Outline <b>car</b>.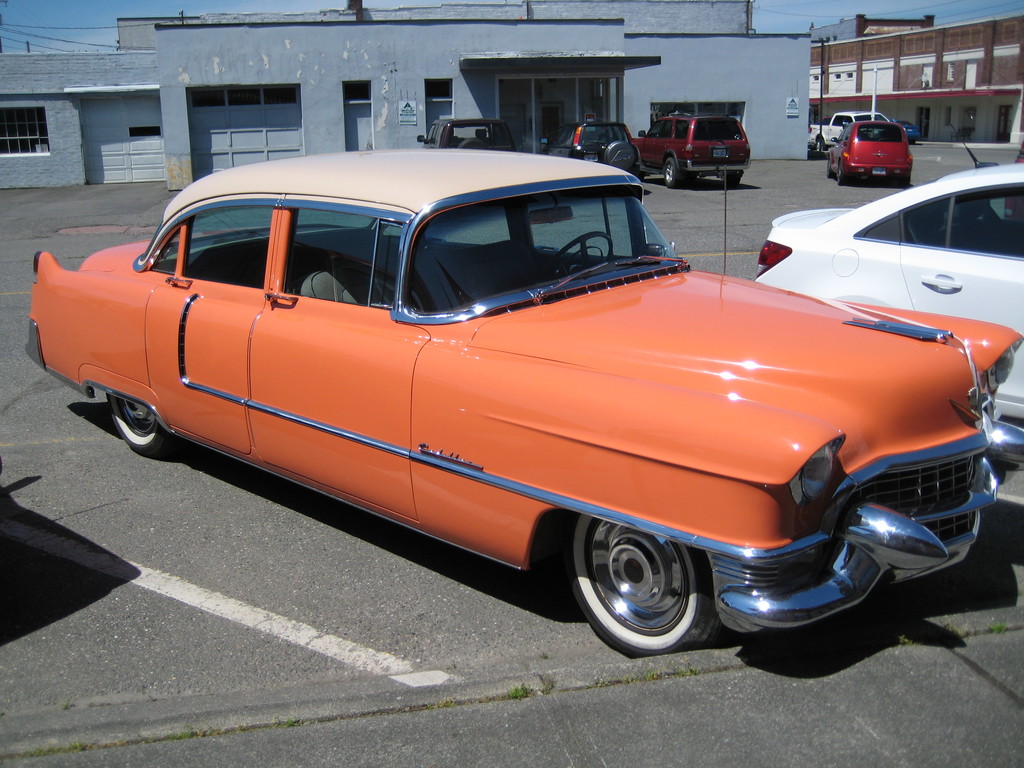
Outline: (left=638, top=116, right=753, bottom=183).
